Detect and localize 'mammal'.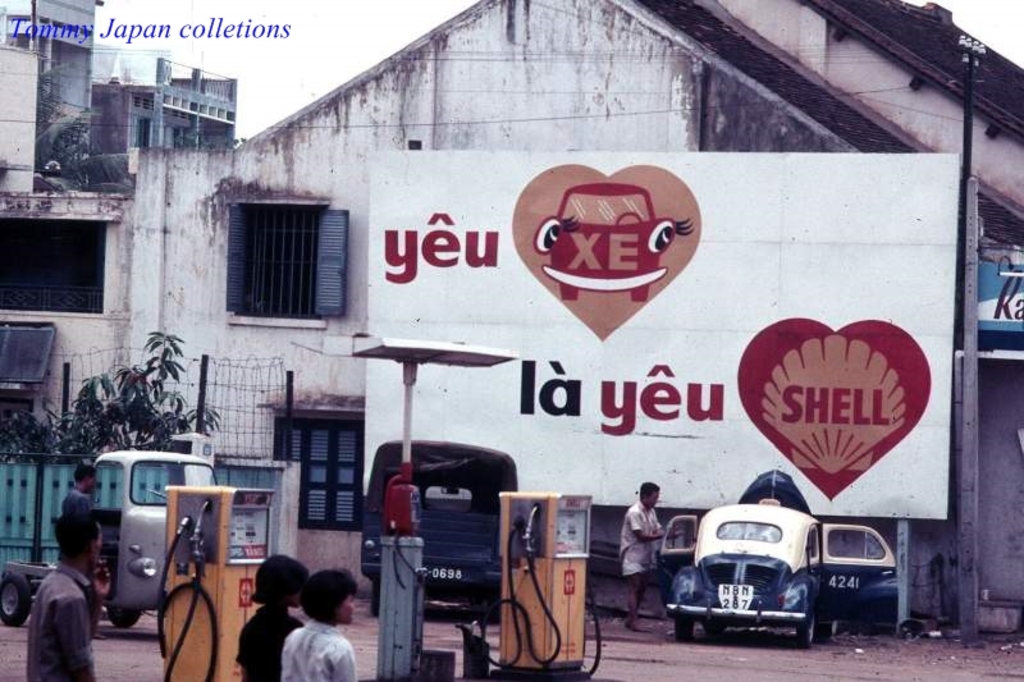
Localized at x1=620 y1=475 x2=681 y2=628.
